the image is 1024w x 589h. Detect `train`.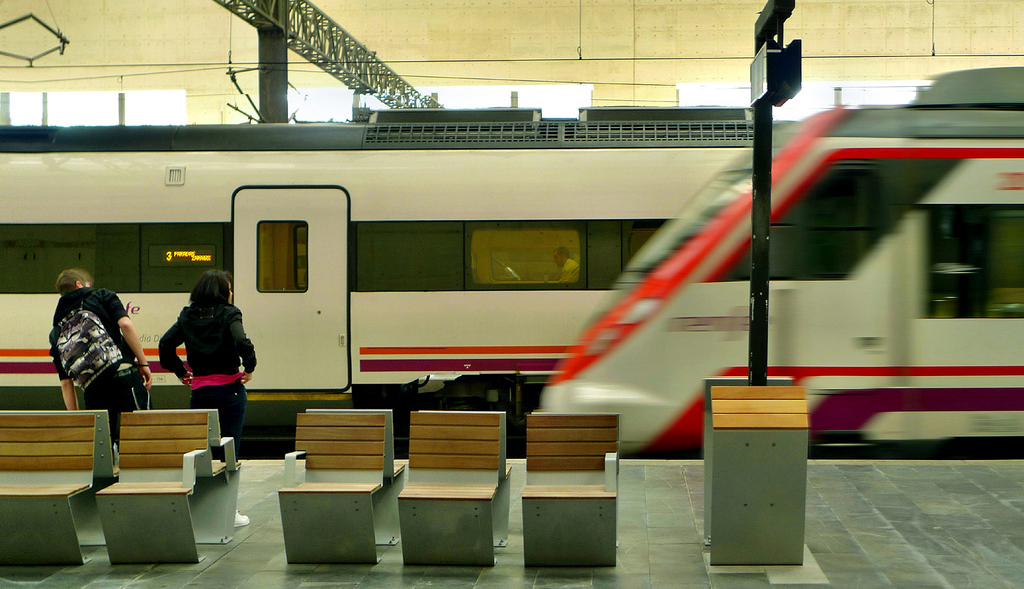
Detection: bbox=[0, 105, 801, 451].
